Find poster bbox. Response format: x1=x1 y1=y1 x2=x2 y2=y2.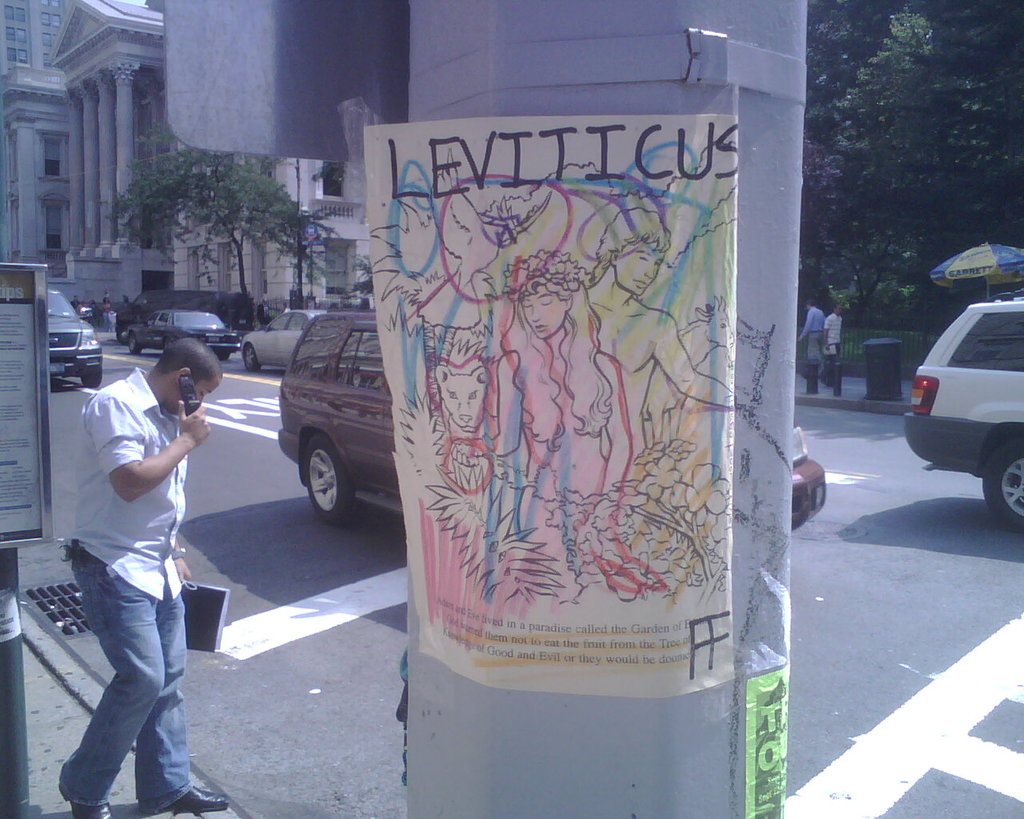
x1=366 y1=108 x2=732 y2=709.
